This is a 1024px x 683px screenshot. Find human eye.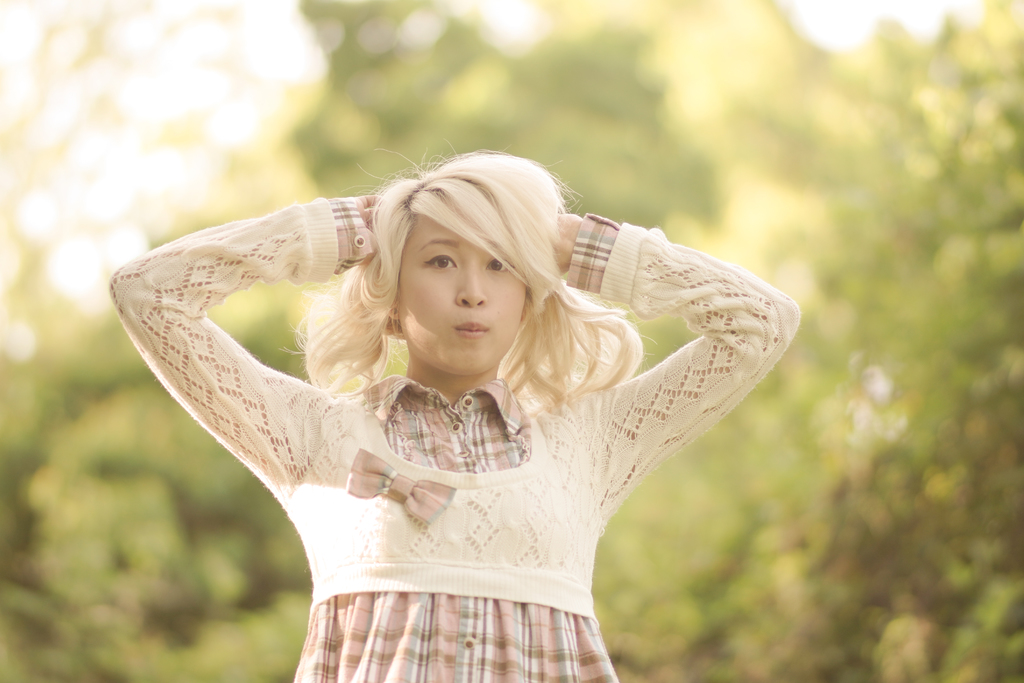
Bounding box: Rect(482, 252, 515, 279).
